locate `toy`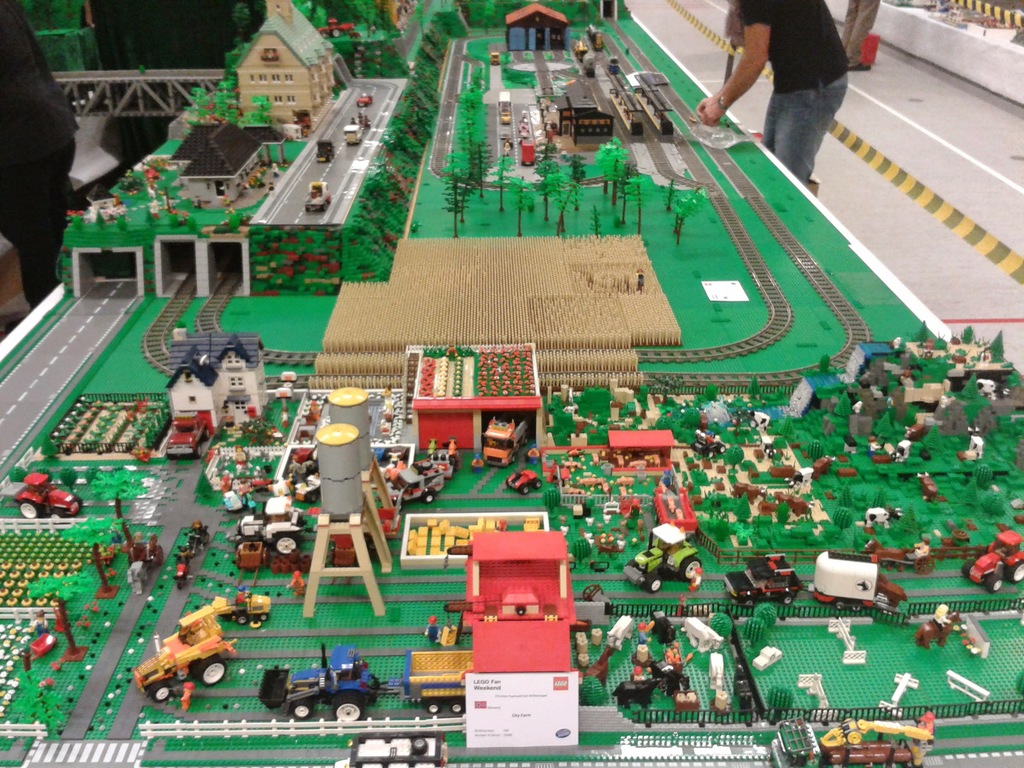
pyautogui.locateOnScreen(621, 673, 650, 717)
